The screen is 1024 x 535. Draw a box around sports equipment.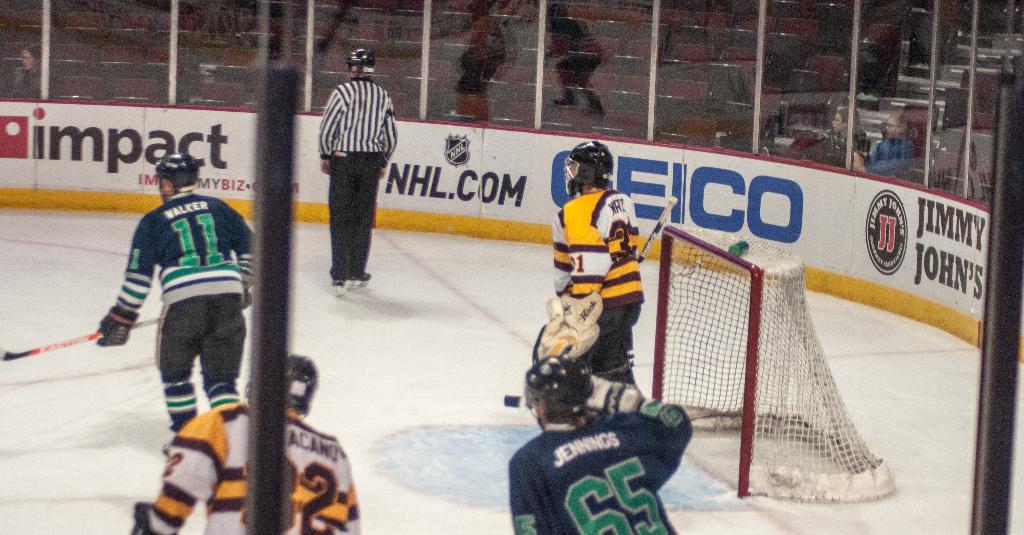
245,346,316,422.
